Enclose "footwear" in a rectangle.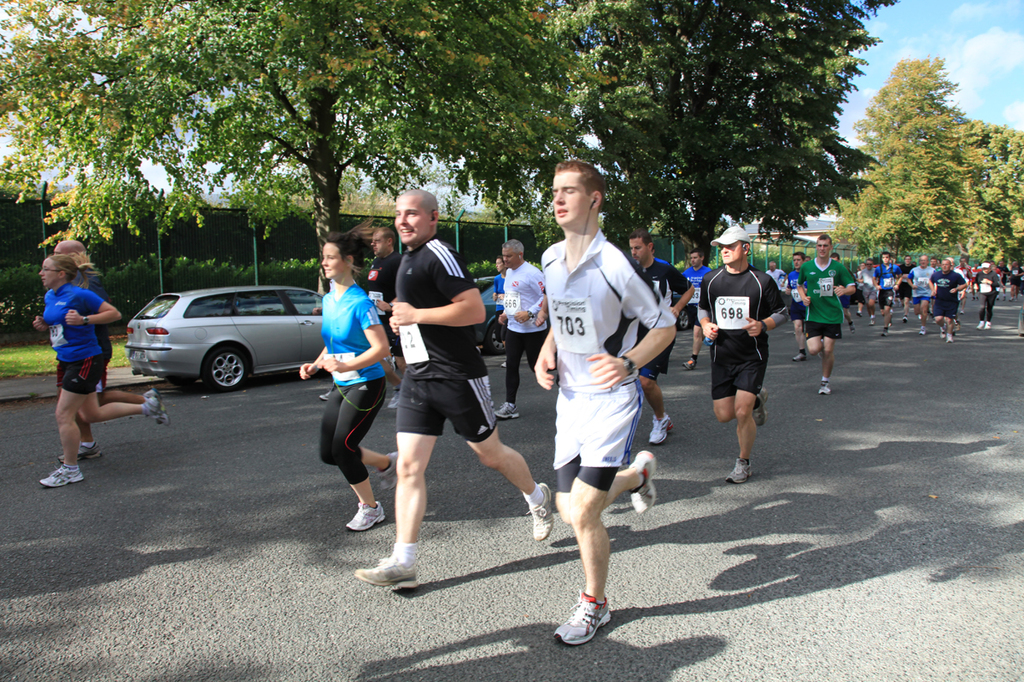
detection(817, 380, 831, 394).
